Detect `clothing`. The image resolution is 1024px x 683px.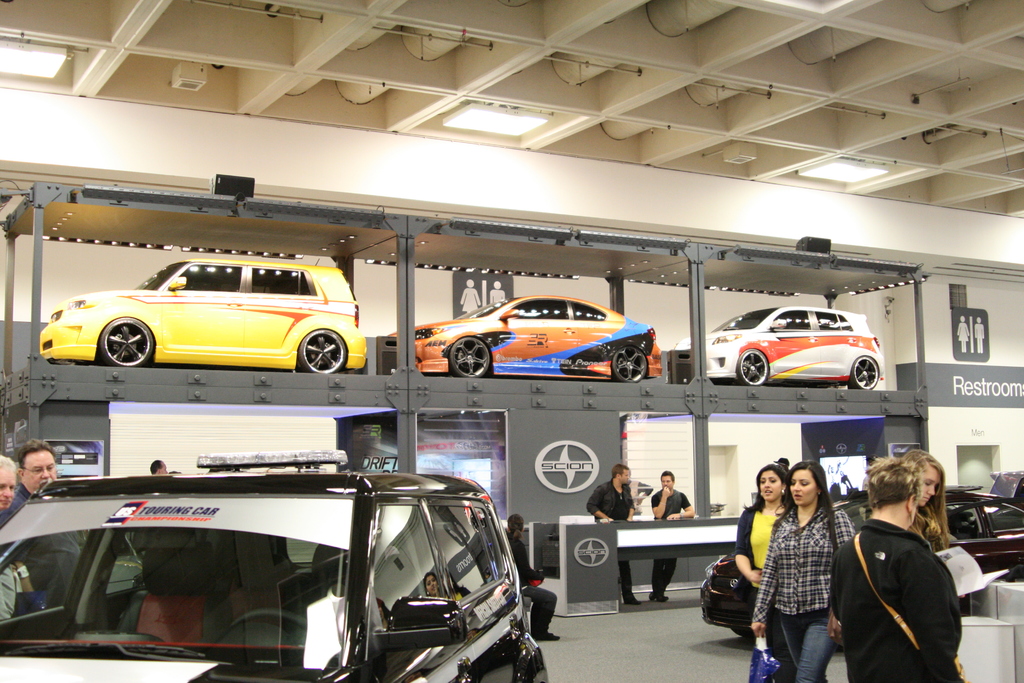
bbox=(650, 490, 691, 597).
